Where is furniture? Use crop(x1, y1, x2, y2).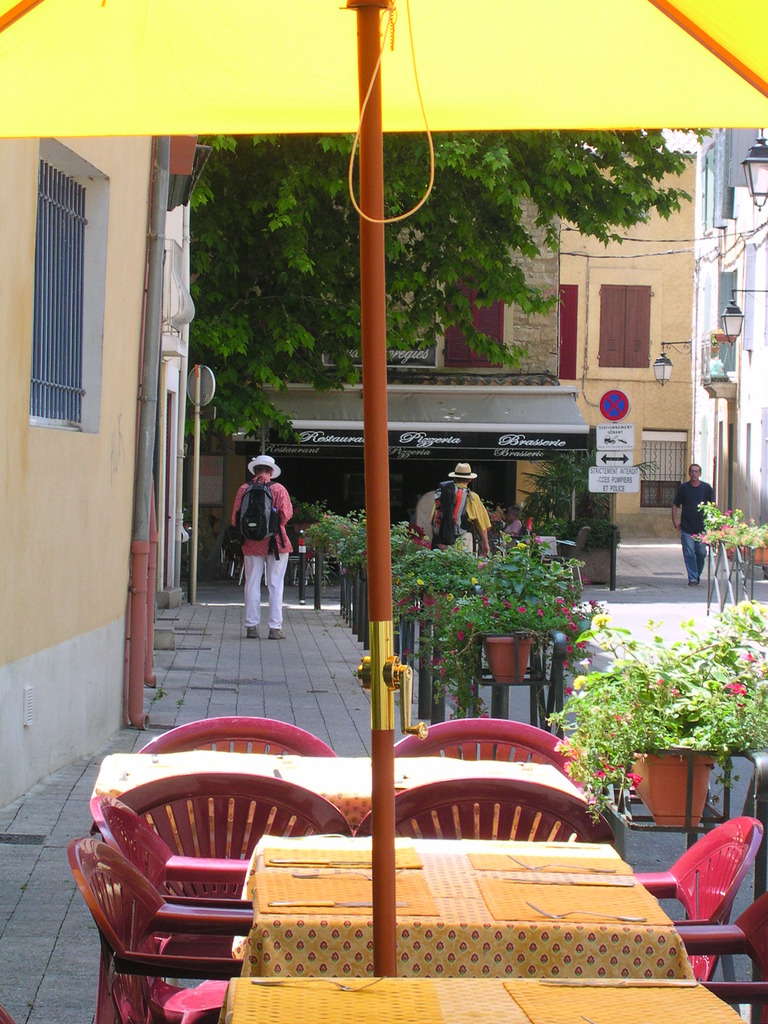
crop(0, 1008, 11, 1023).
